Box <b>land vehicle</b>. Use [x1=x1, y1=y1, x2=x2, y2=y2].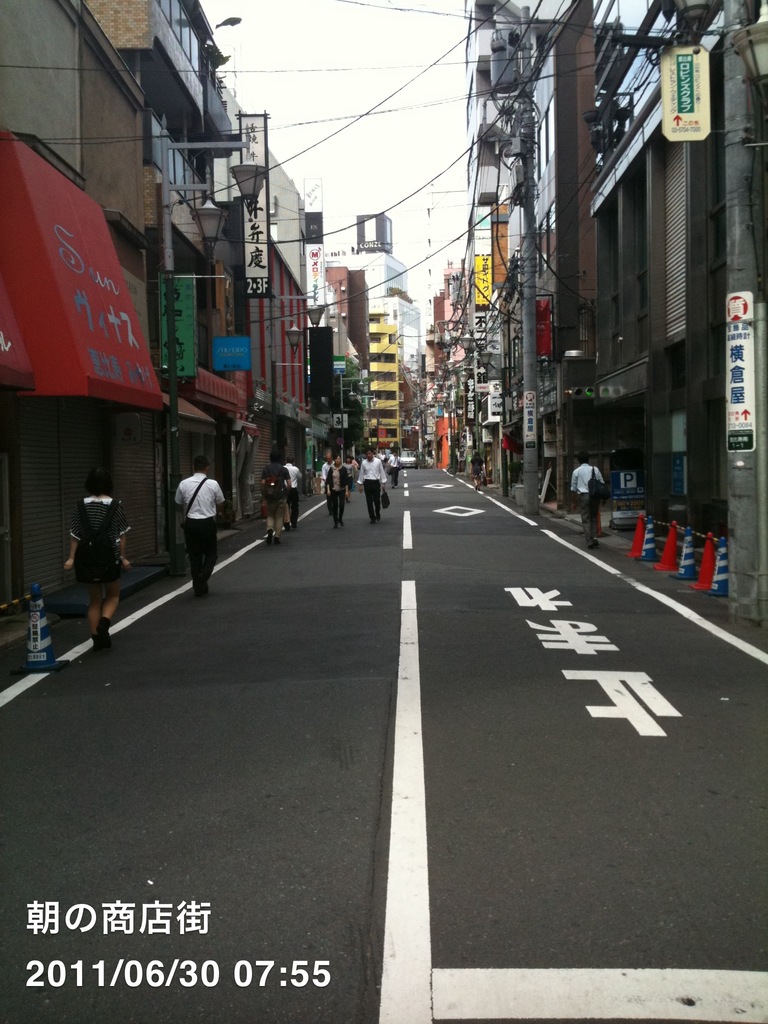
[x1=394, y1=449, x2=419, y2=470].
